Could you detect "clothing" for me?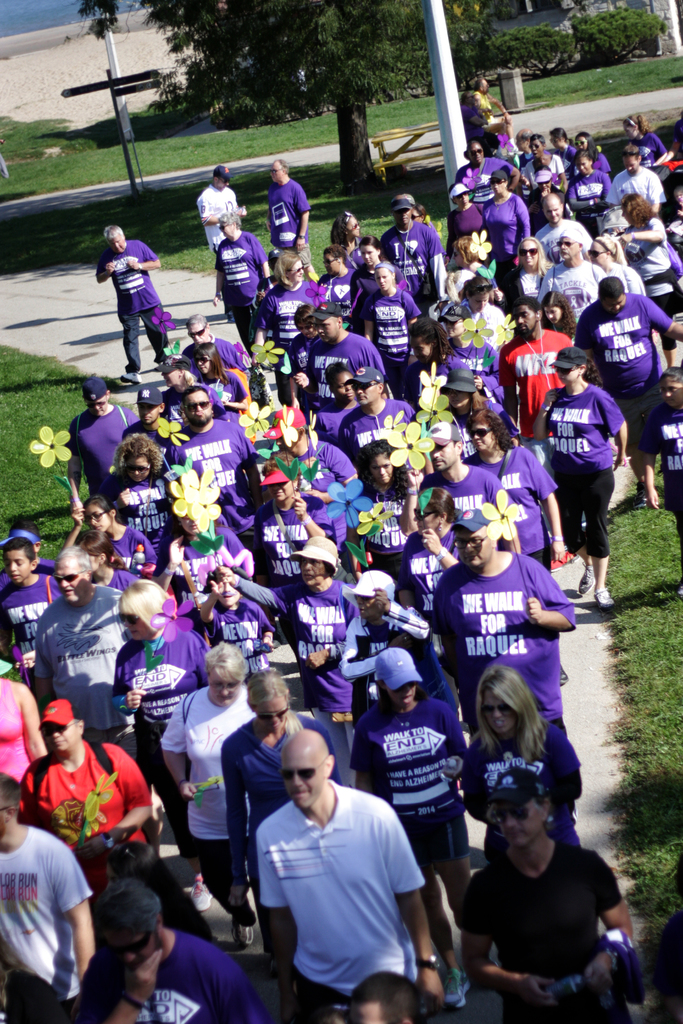
Detection result: (x1=270, y1=180, x2=314, y2=262).
